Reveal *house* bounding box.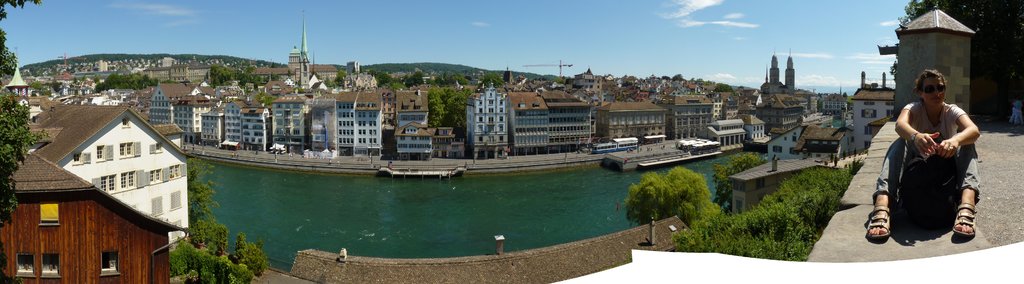
Revealed: bbox=(188, 75, 255, 149).
